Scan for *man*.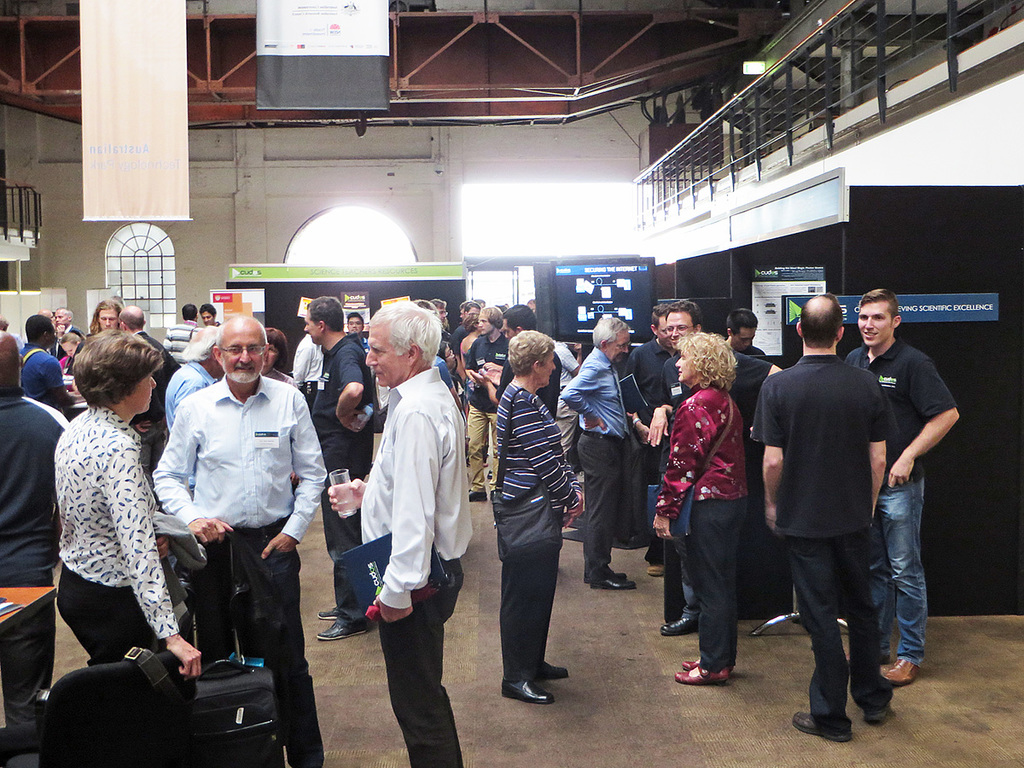
Scan result: 160, 327, 220, 500.
